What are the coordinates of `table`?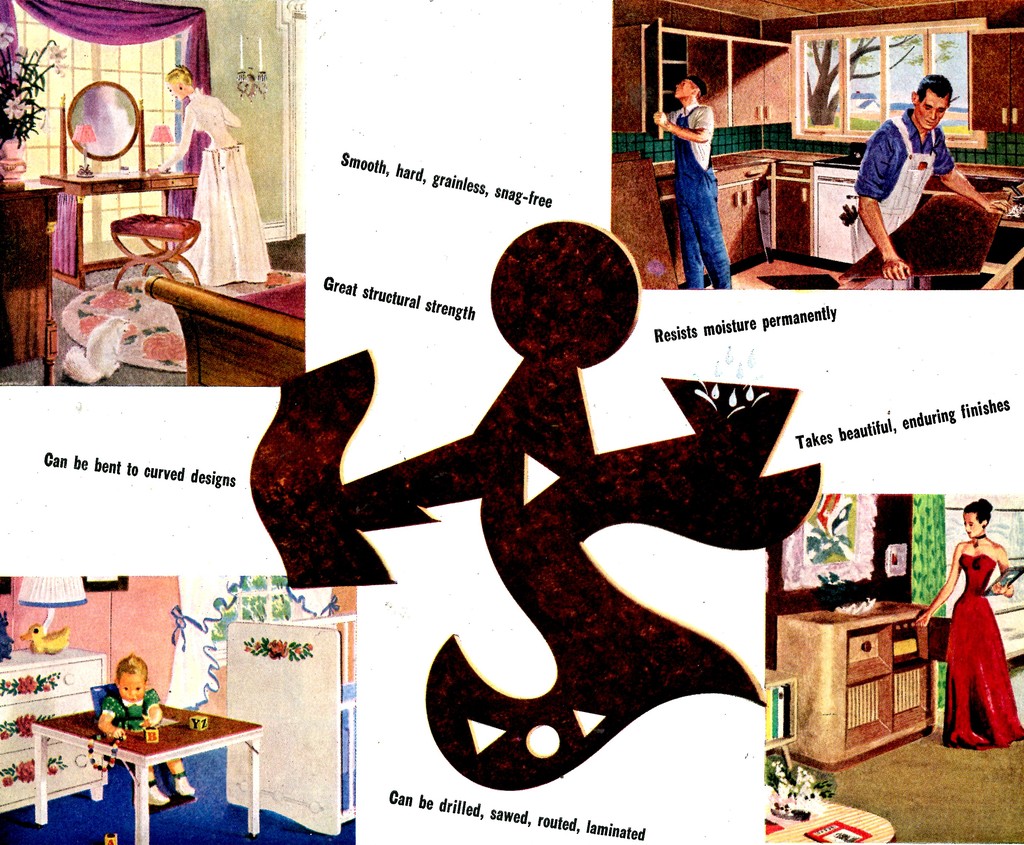
x1=28, y1=159, x2=200, y2=297.
